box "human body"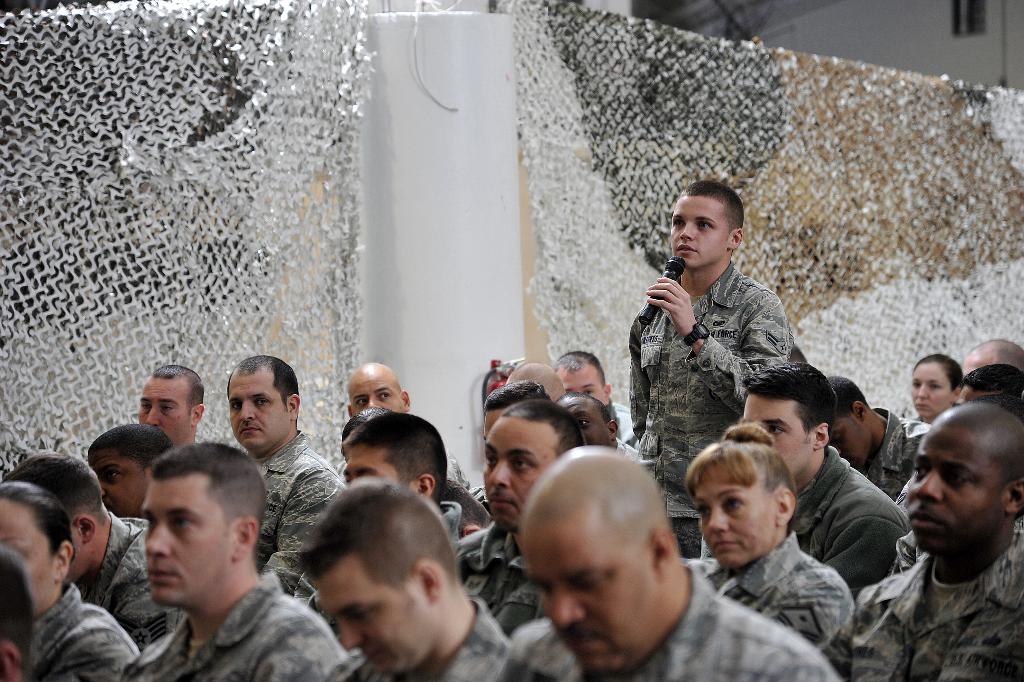
295, 466, 540, 681
